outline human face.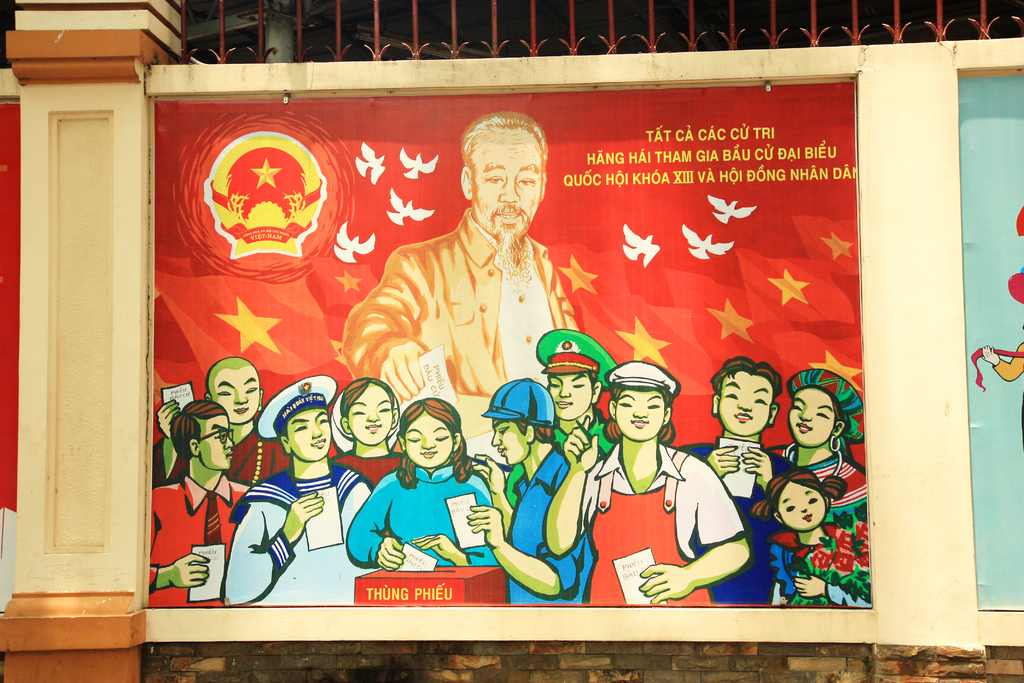
Outline: (x1=614, y1=390, x2=664, y2=438).
